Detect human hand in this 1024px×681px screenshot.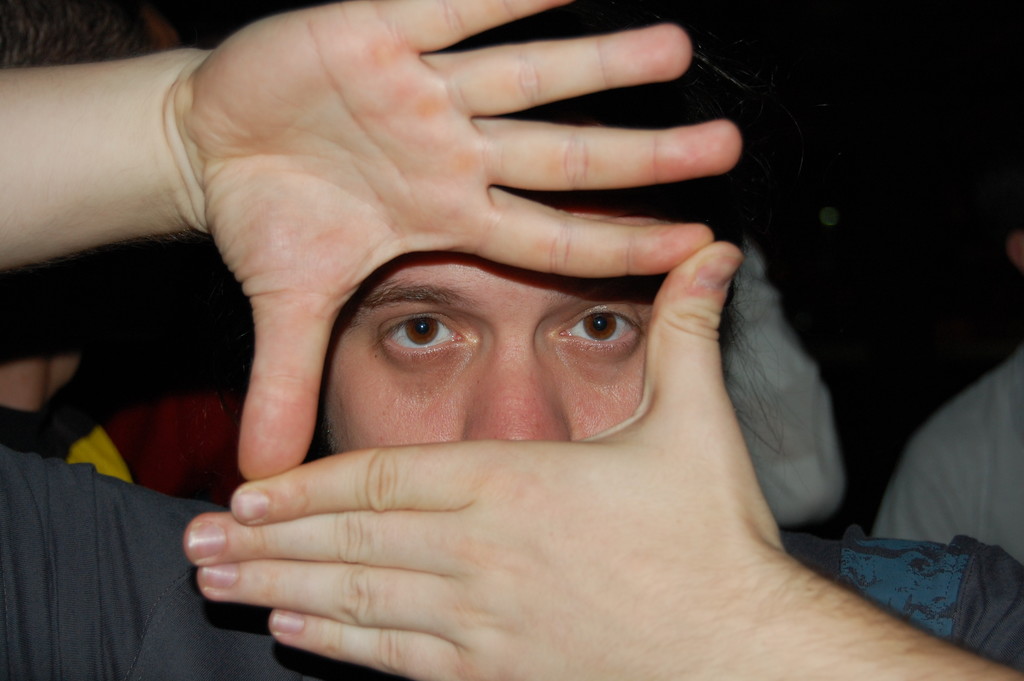
Detection: crop(189, 0, 744, 481).
